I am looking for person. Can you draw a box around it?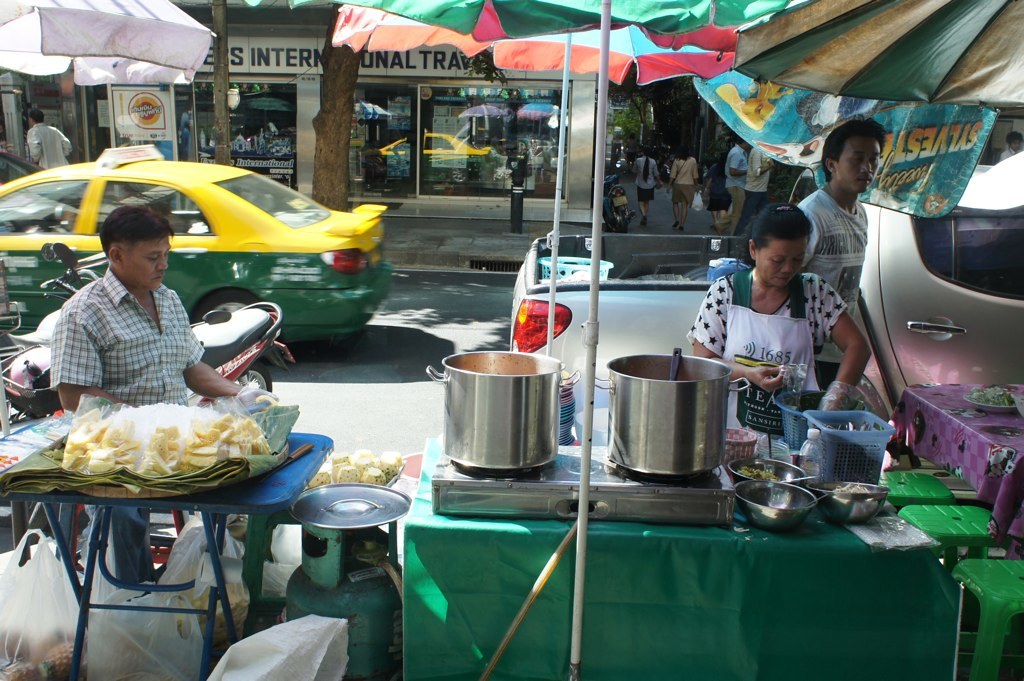
Sure, the bounding box is 631/145/660/225.
